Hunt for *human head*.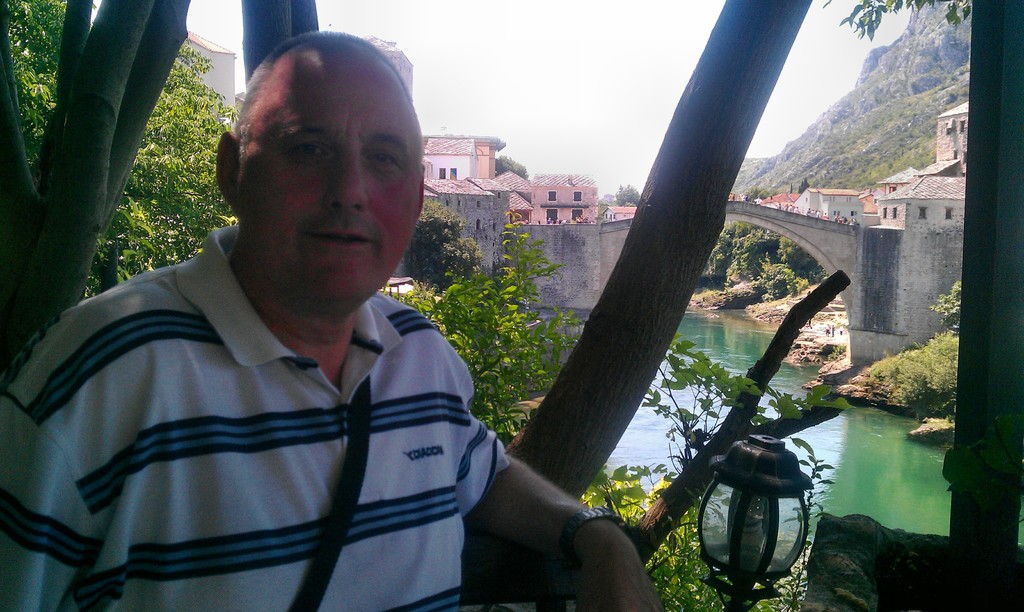
Hunted down at bbox(219, 27, 418, 294).
